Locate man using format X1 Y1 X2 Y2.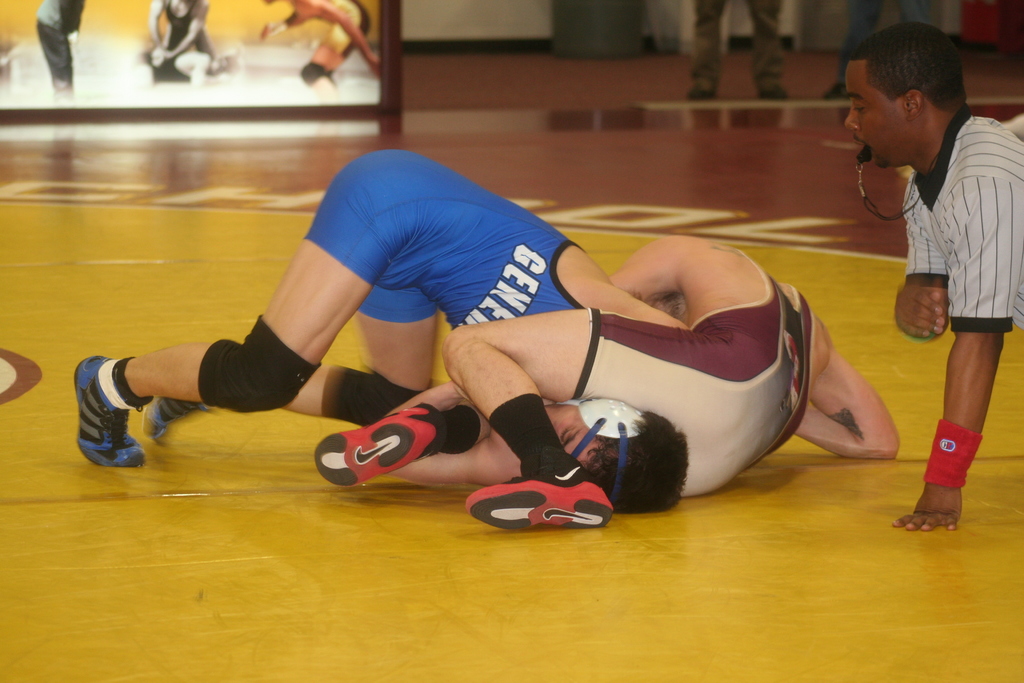
845 17 1022 493.
